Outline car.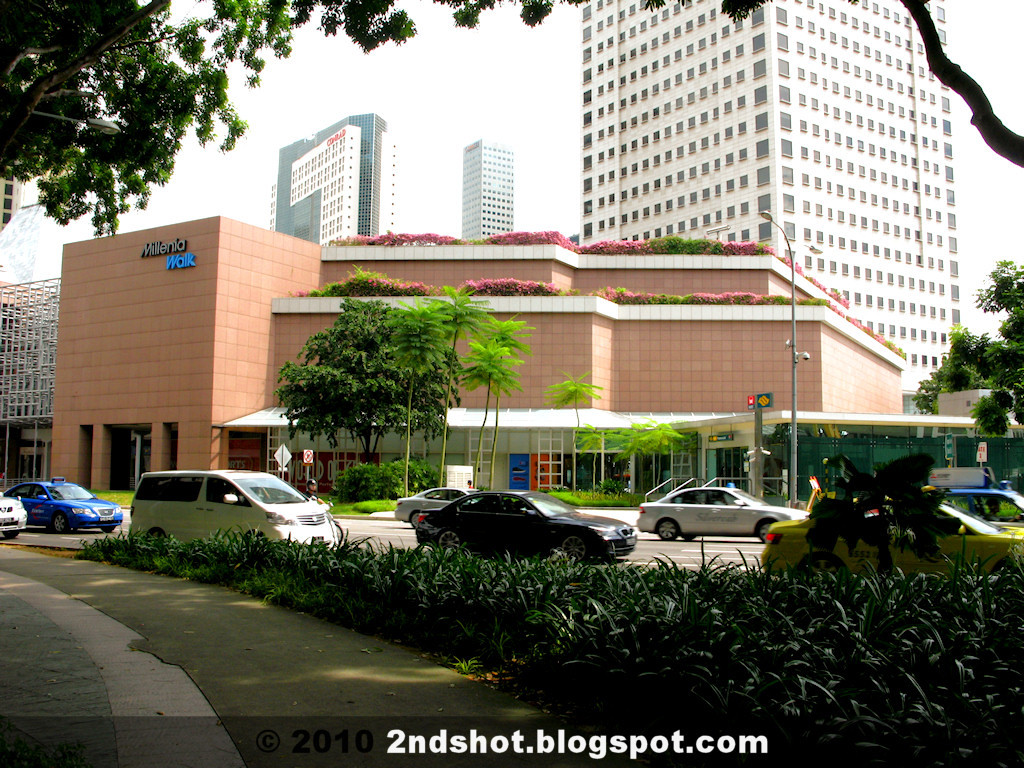
Outline: (left=638, top=479, right=783, bottom=529).
